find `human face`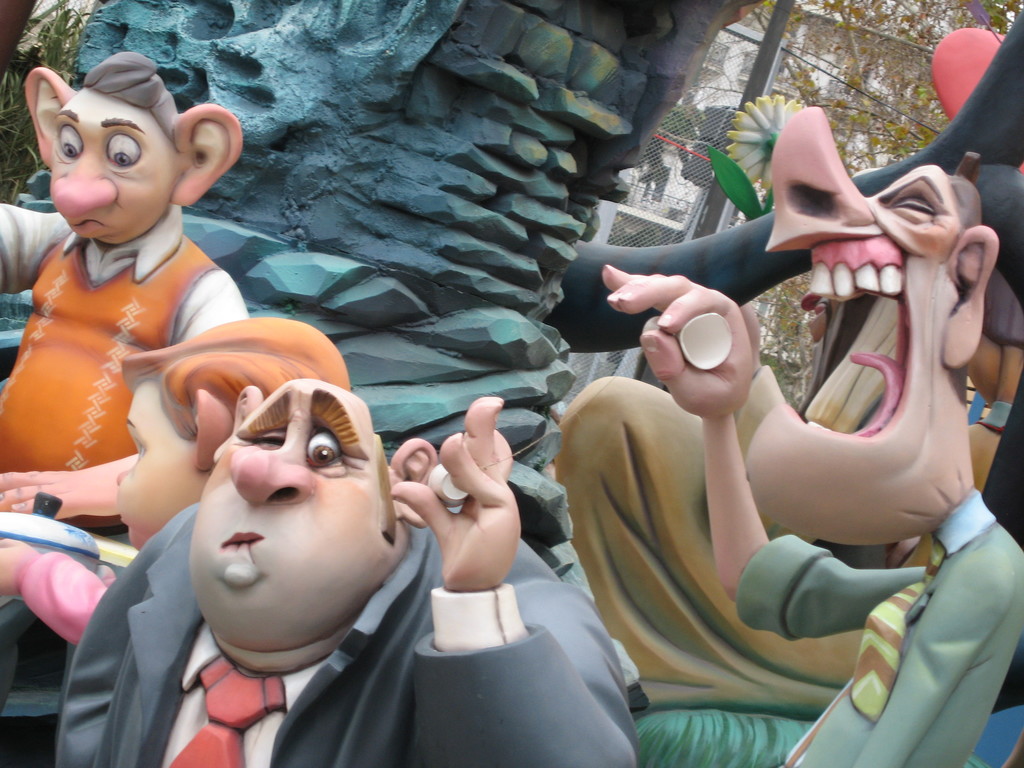
select_region(745, 106, 964, 543)
